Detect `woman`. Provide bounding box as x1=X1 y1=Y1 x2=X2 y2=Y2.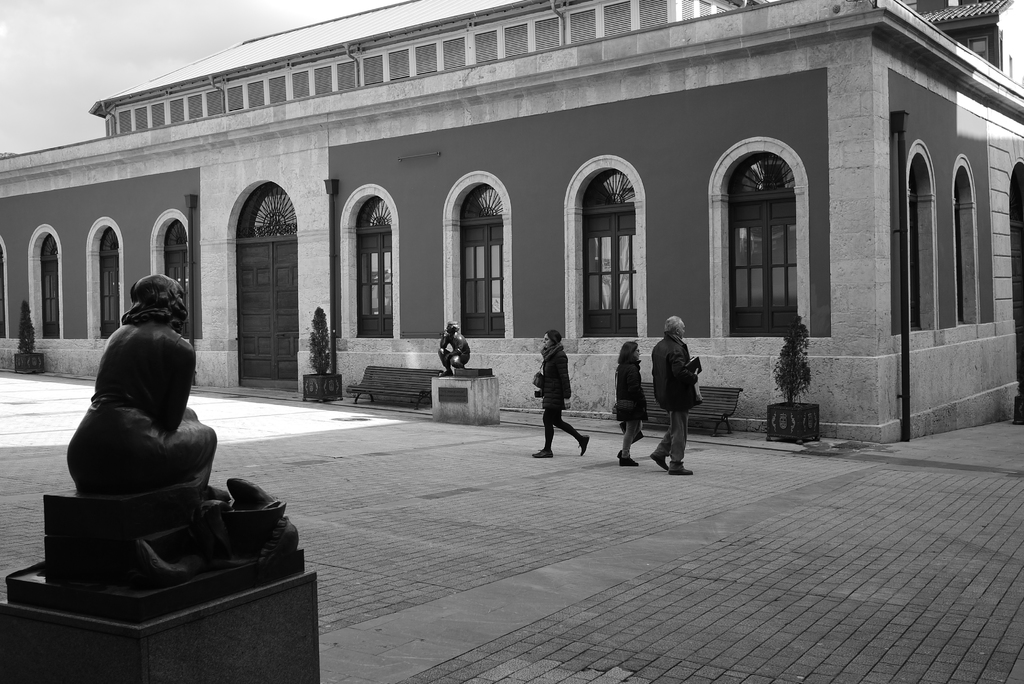
x1=618 y1=338 x2=650 y2=466.
